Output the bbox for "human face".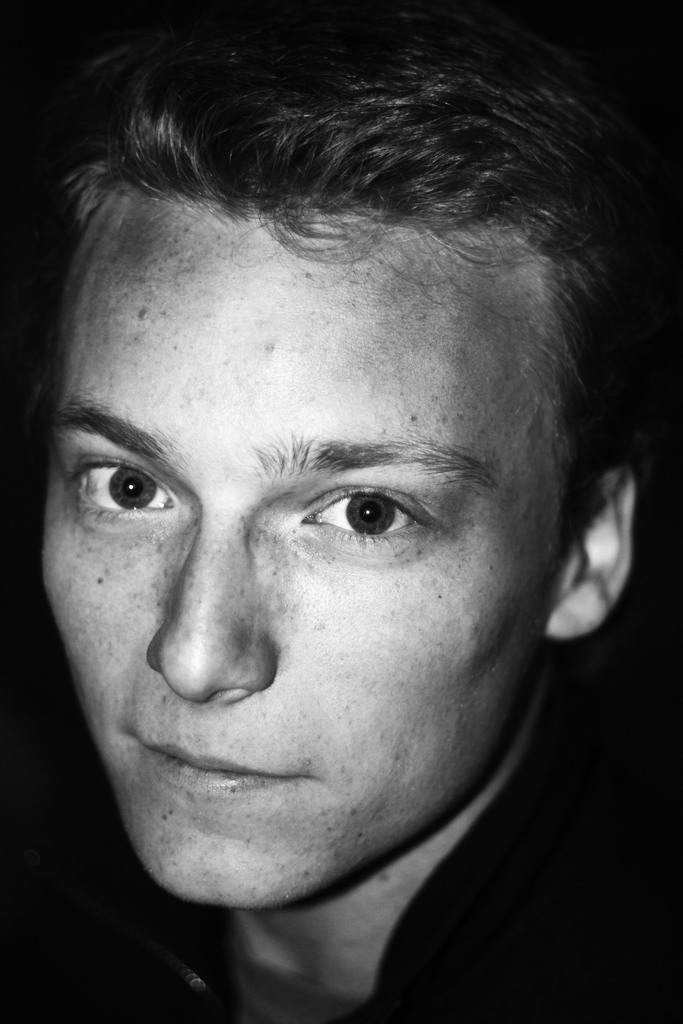
44:207:575:918.
